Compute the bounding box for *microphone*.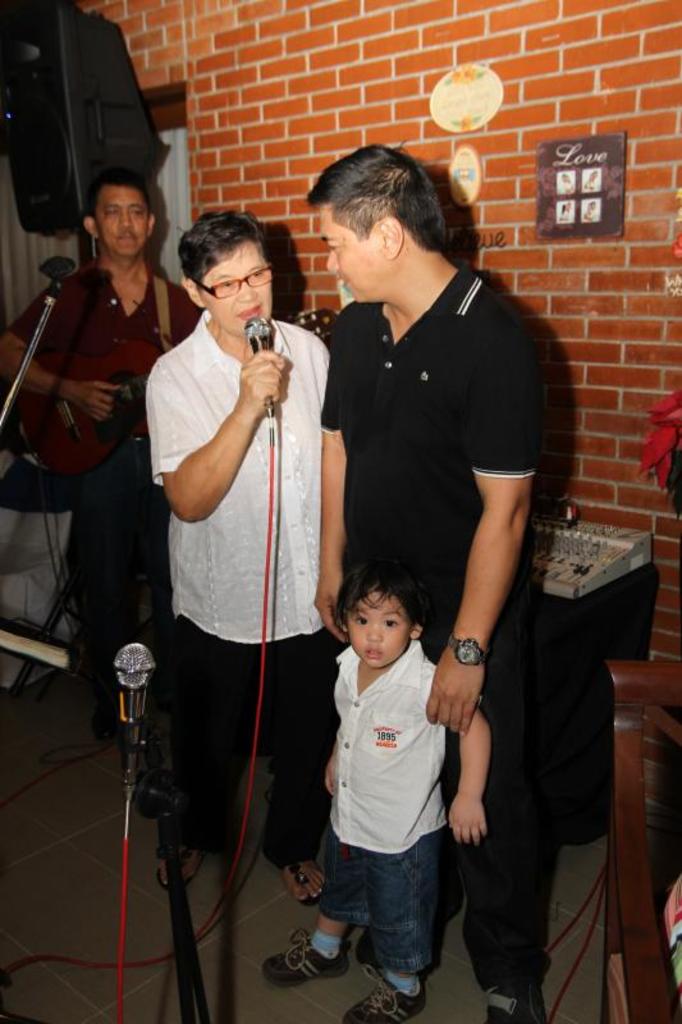
[left=113, top=640, right=154, bottom=805].
